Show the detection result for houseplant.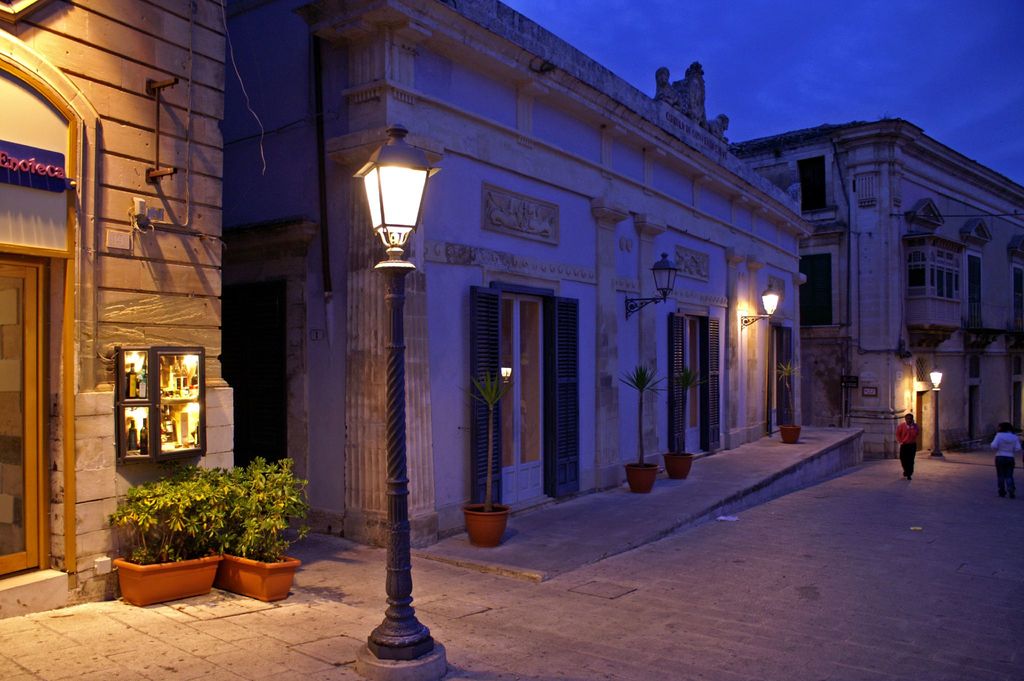
<bbox>458, 370, 513, 542</bbox>.
